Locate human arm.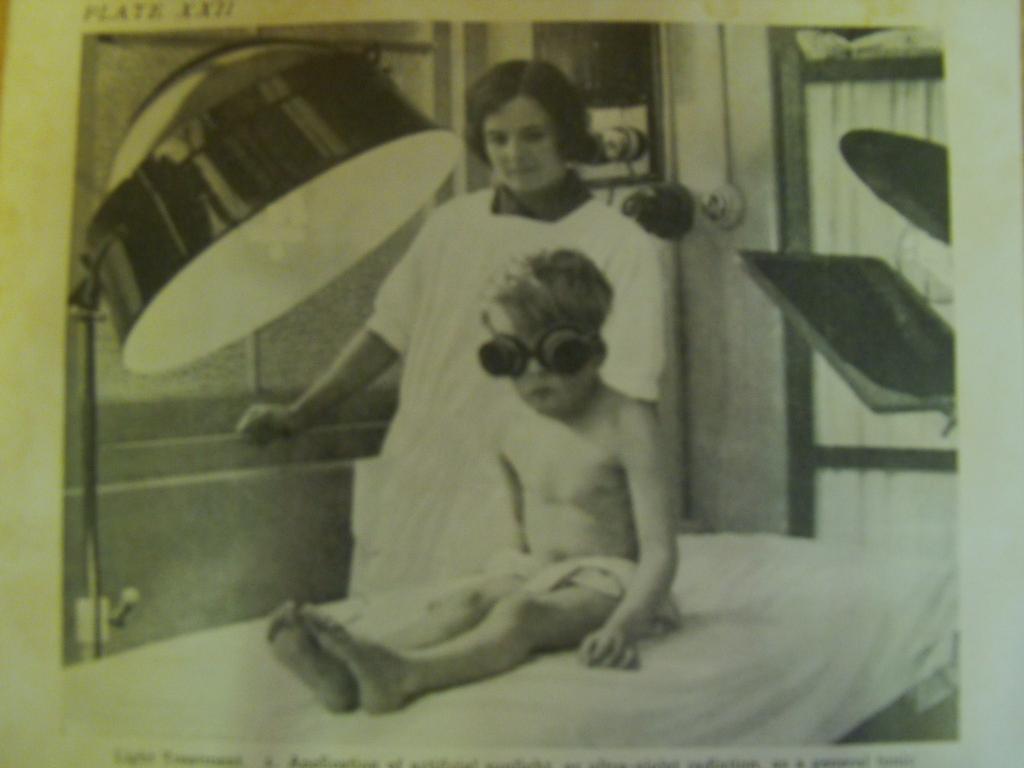
Bounding box: <box>479,431,531,552</box>.
